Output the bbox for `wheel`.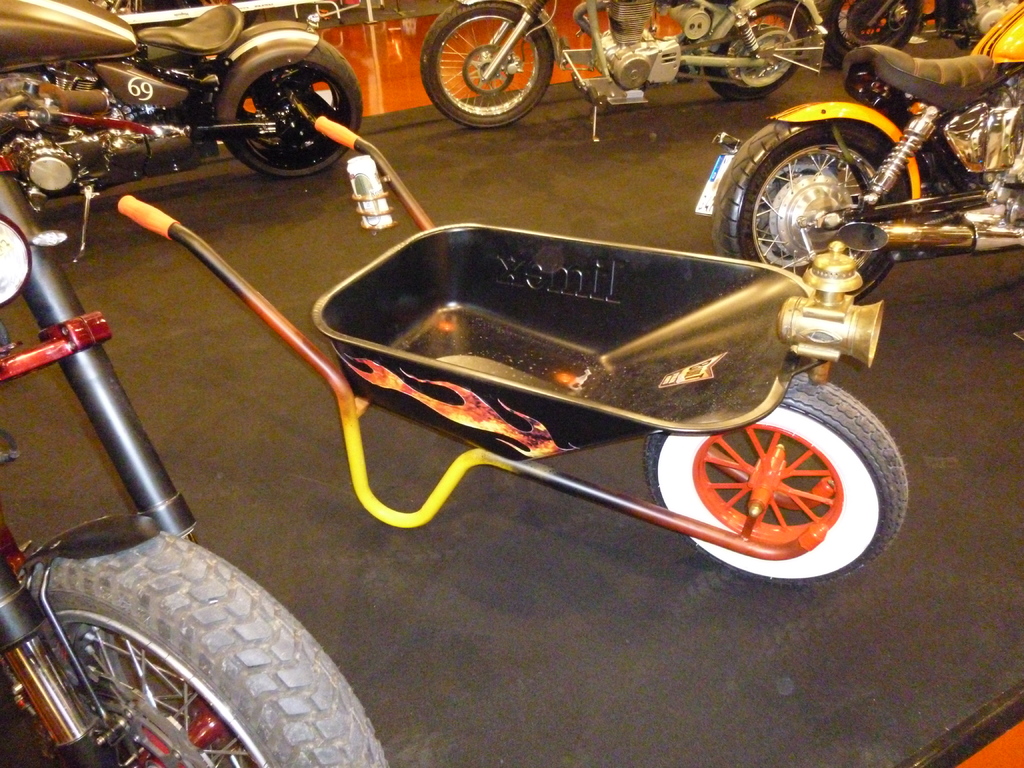
bbox=[700, 0, 812, 98].
